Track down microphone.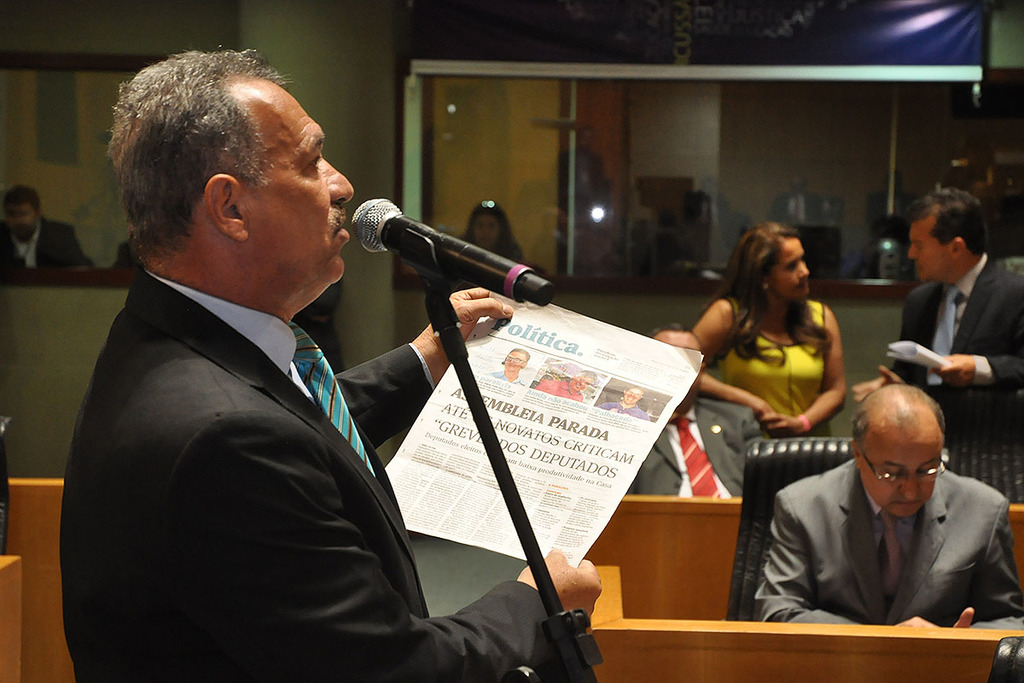
Tracked to Rect(321, 200, 571, 338).
